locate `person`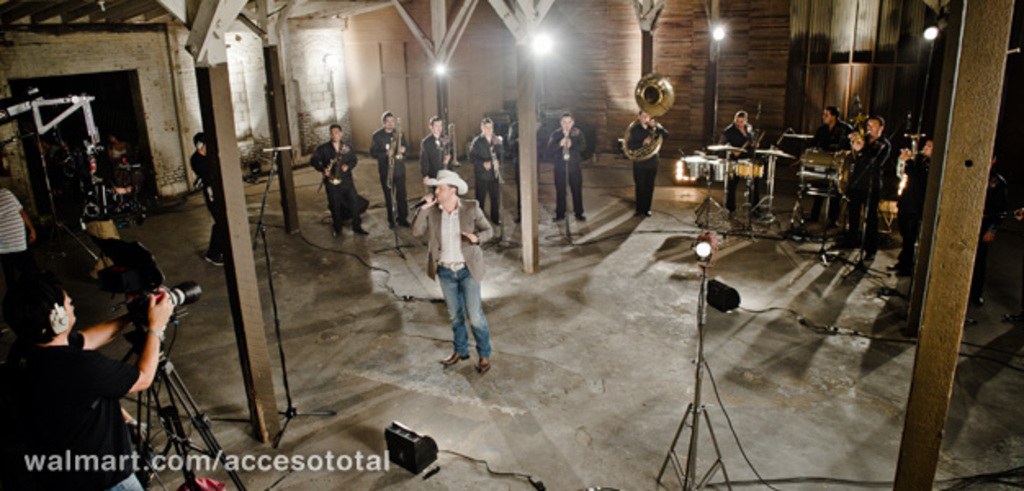
l=546, t=110, r=589, b=221
